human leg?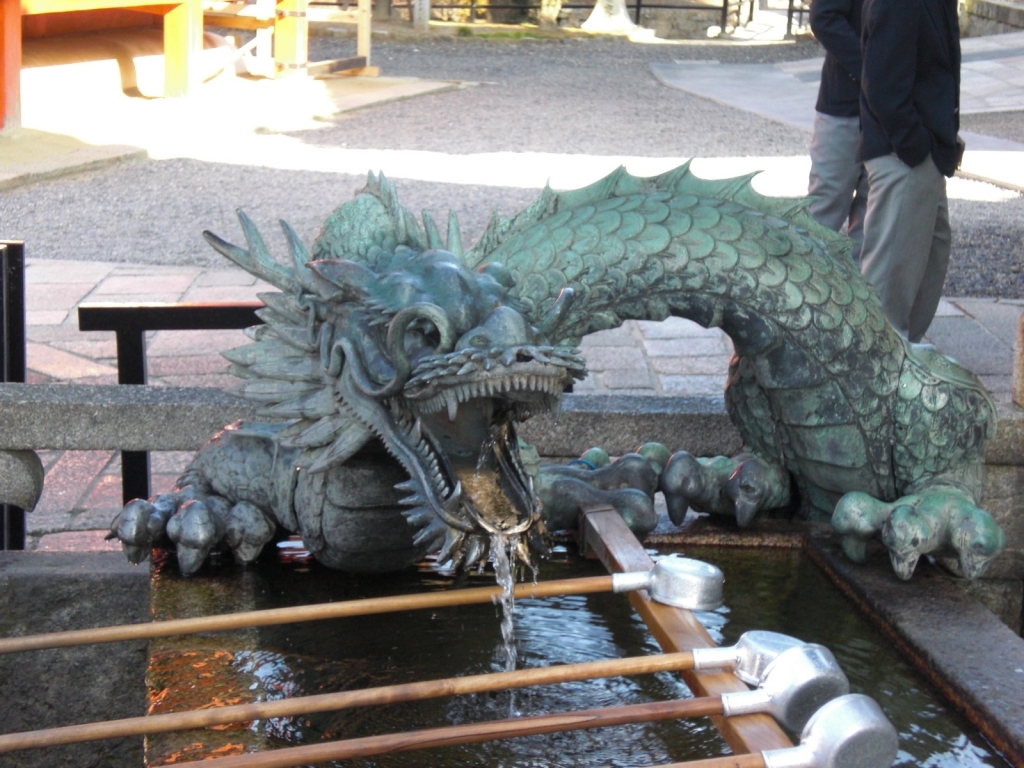
[x1=808, y1=71, x2=864, y2=233]
